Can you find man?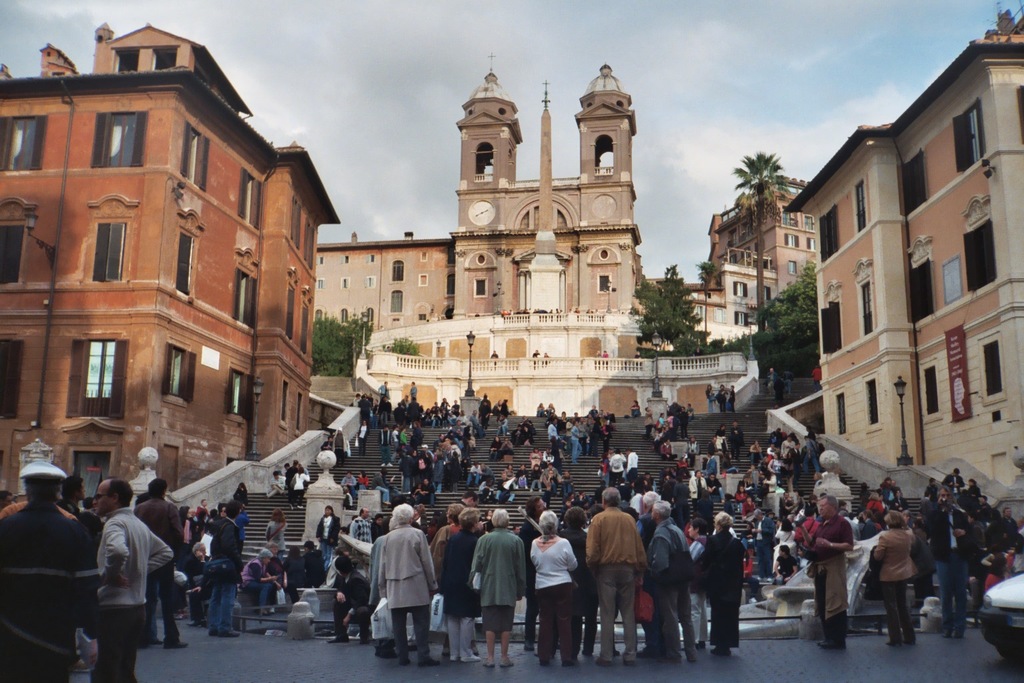
Yes, bounding box: 751 507 777 577.
